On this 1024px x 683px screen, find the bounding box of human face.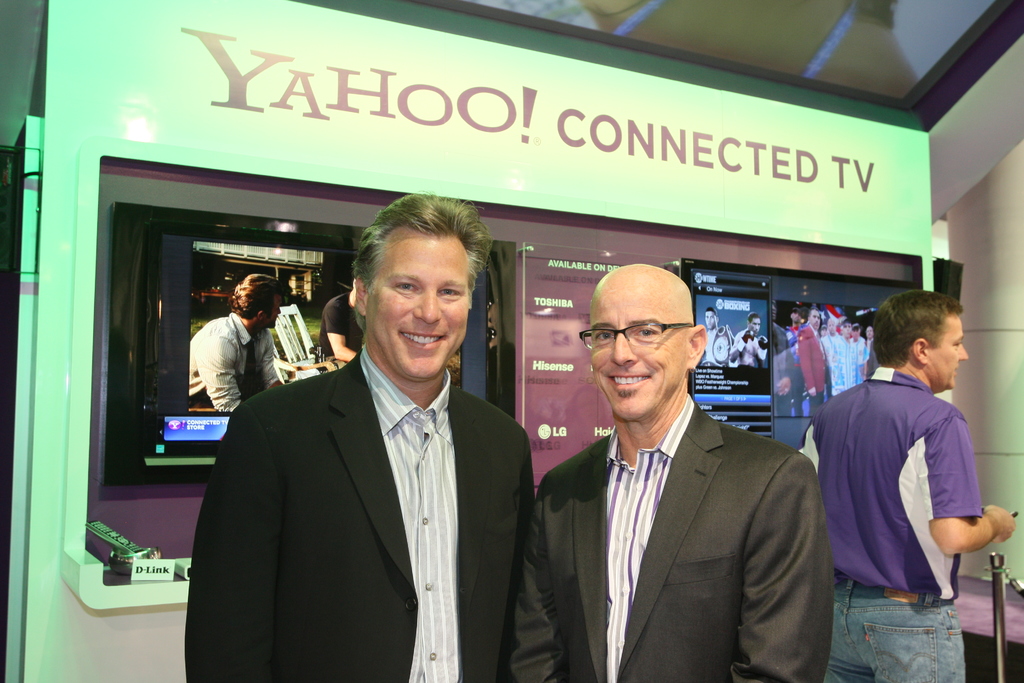
Bounding box: box(865, 328, 875, 336).
